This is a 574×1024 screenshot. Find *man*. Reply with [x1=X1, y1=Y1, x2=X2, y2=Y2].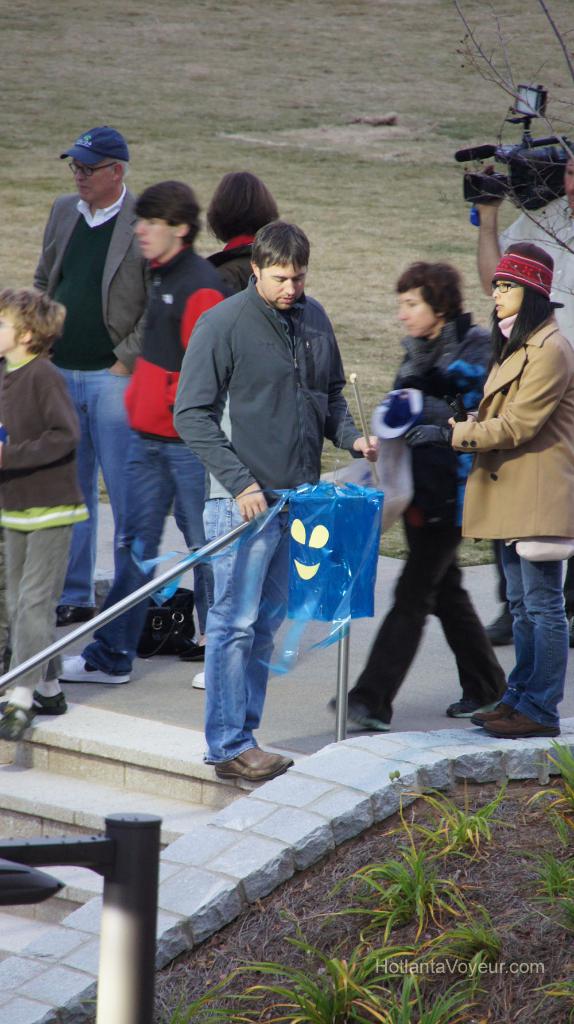
[x1=169, y1=215, x2=381, y2=780].
